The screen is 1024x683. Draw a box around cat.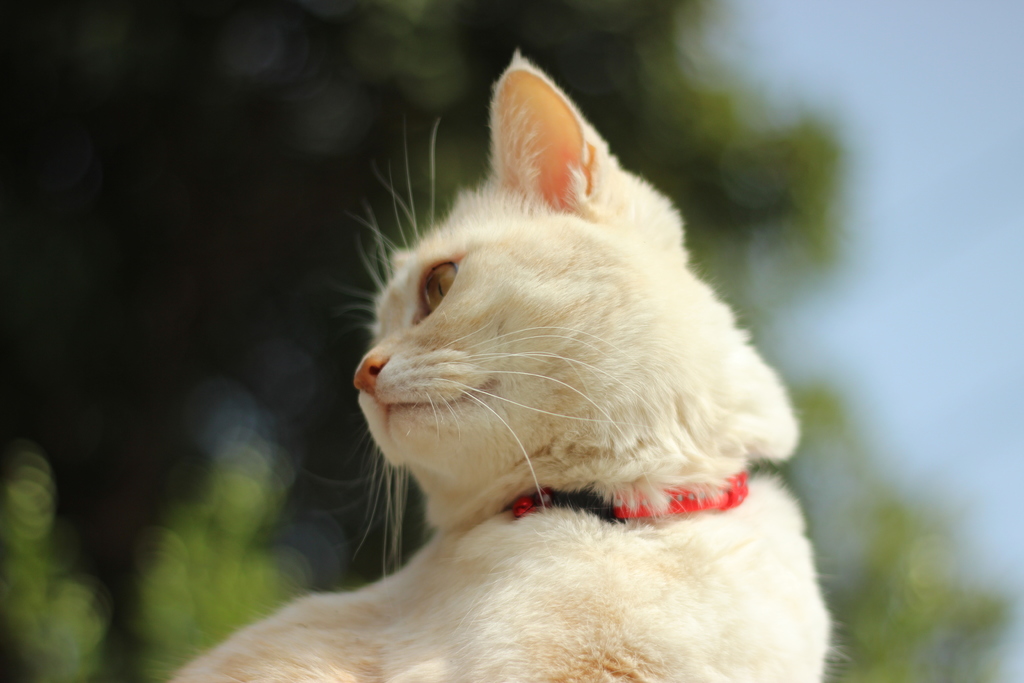
crop(161, 47, 845, 682).
